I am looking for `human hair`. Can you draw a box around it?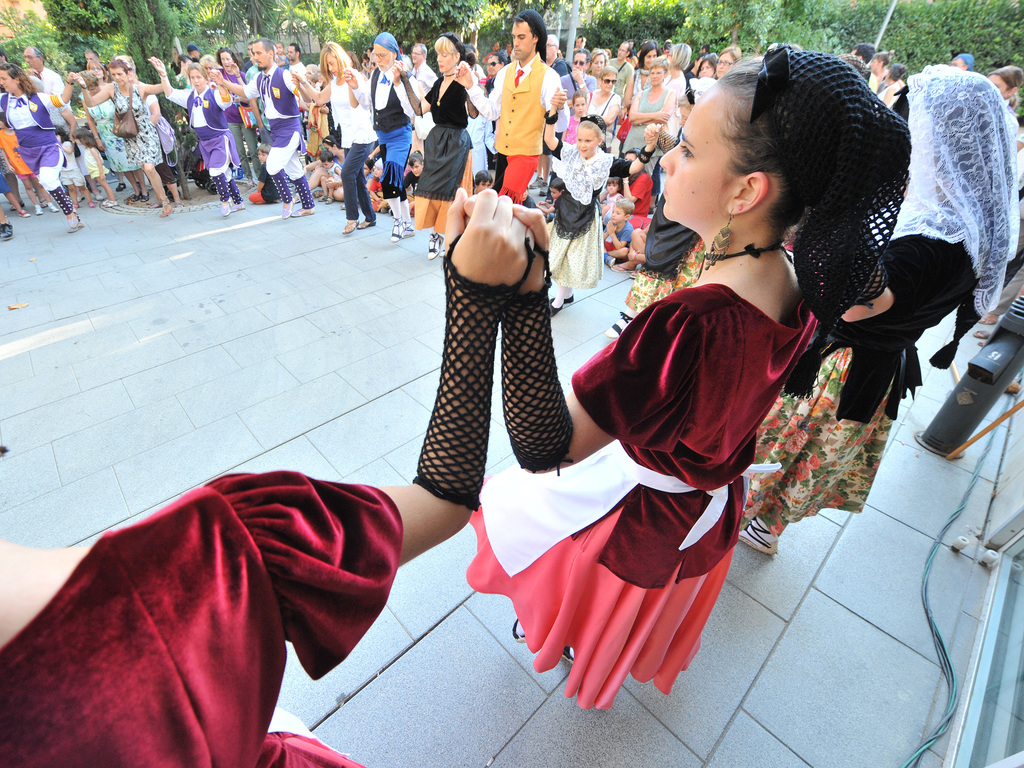
Sure, the bounding box is detection(587, 47, 611, 68).
